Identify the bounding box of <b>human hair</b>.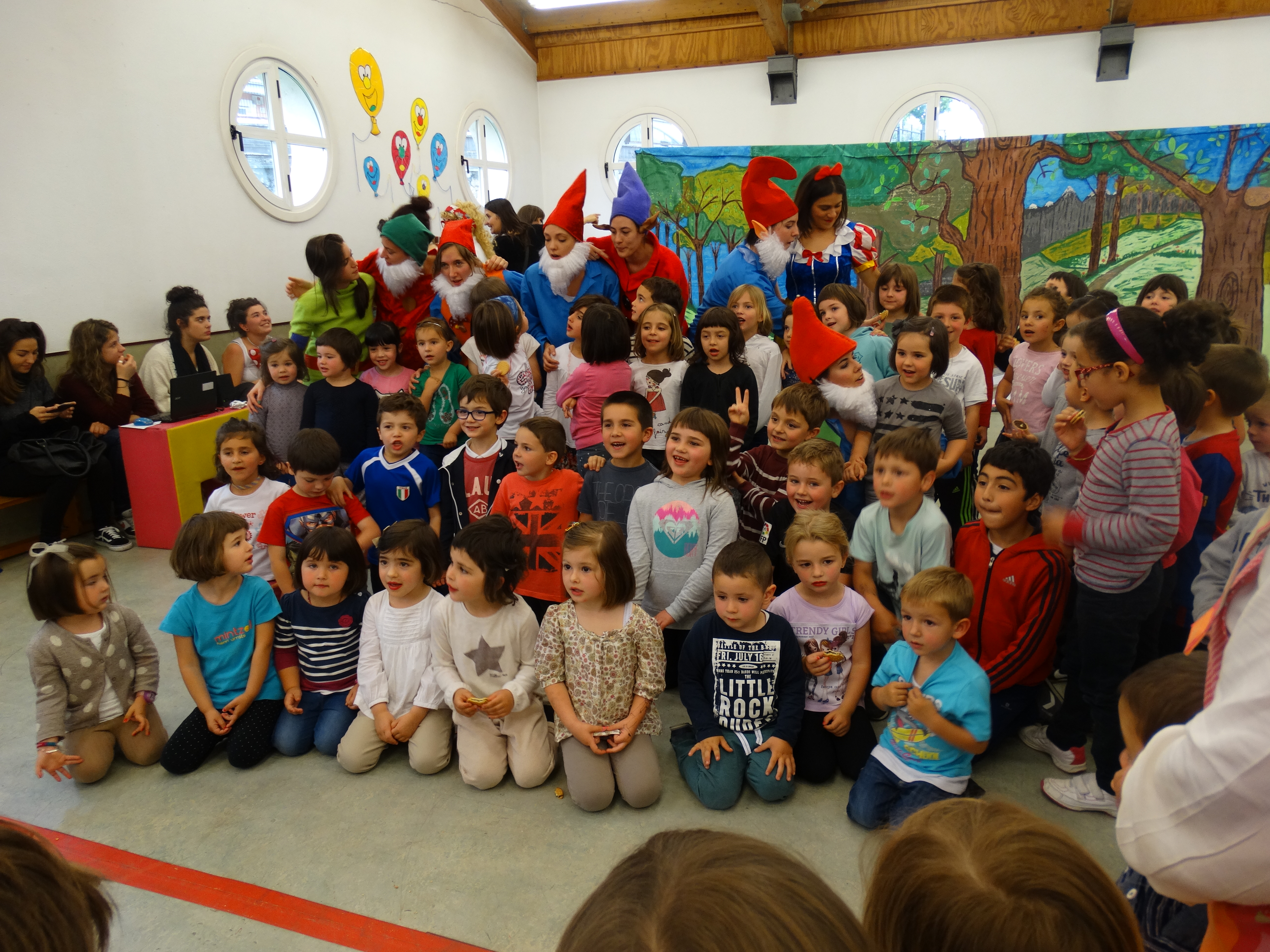
bbox=(192, 107, 208, 119).
